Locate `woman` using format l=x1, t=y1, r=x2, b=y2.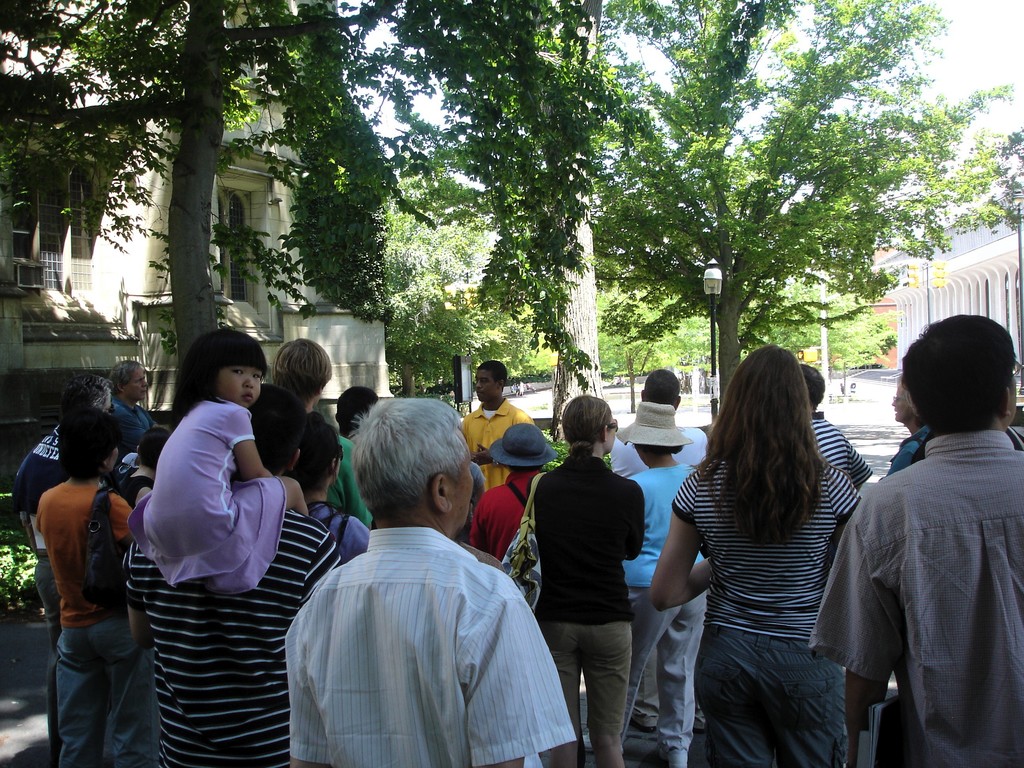
l=609, t=401, r=708, b=767.
